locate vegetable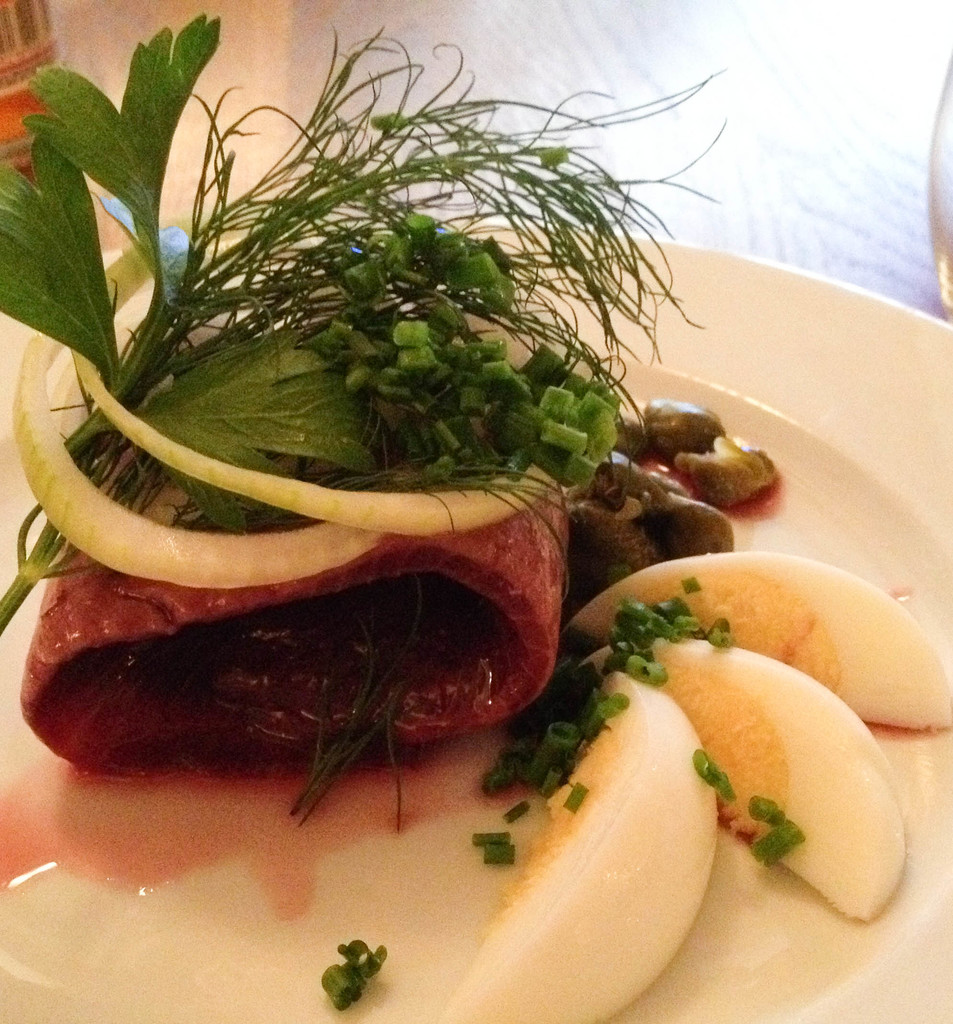
0/8/722/589
